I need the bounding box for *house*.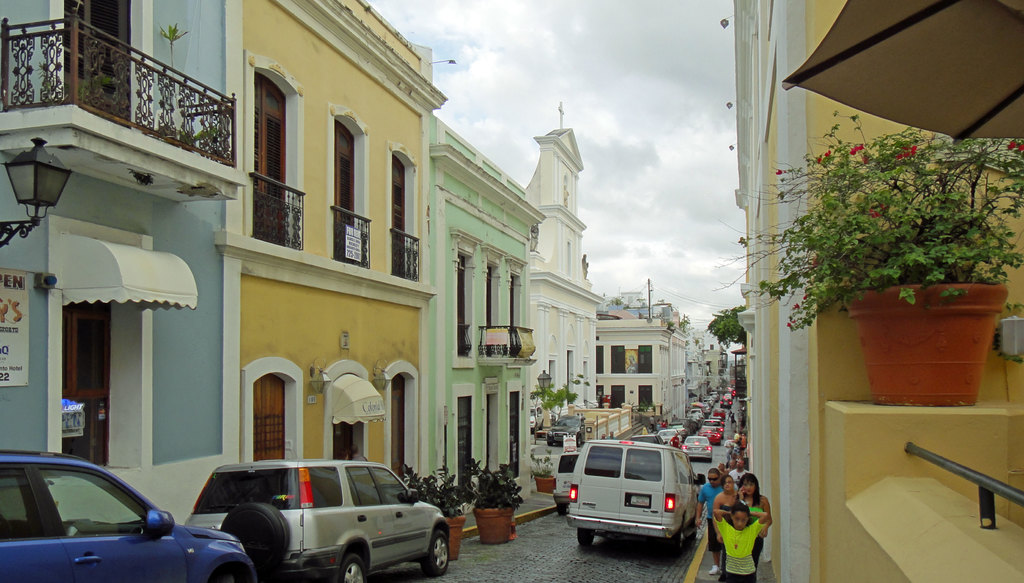
Here it is: <bbox>417, 112, 545, 509</bbox>.
